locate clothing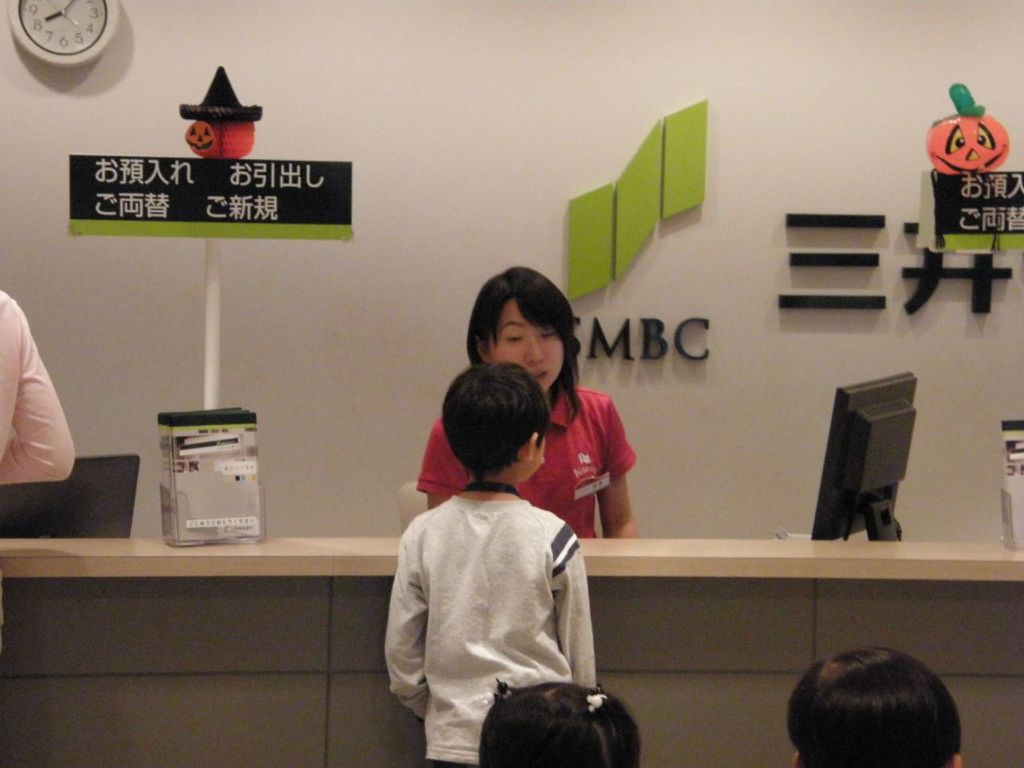
[388, 465, 610, 767]
